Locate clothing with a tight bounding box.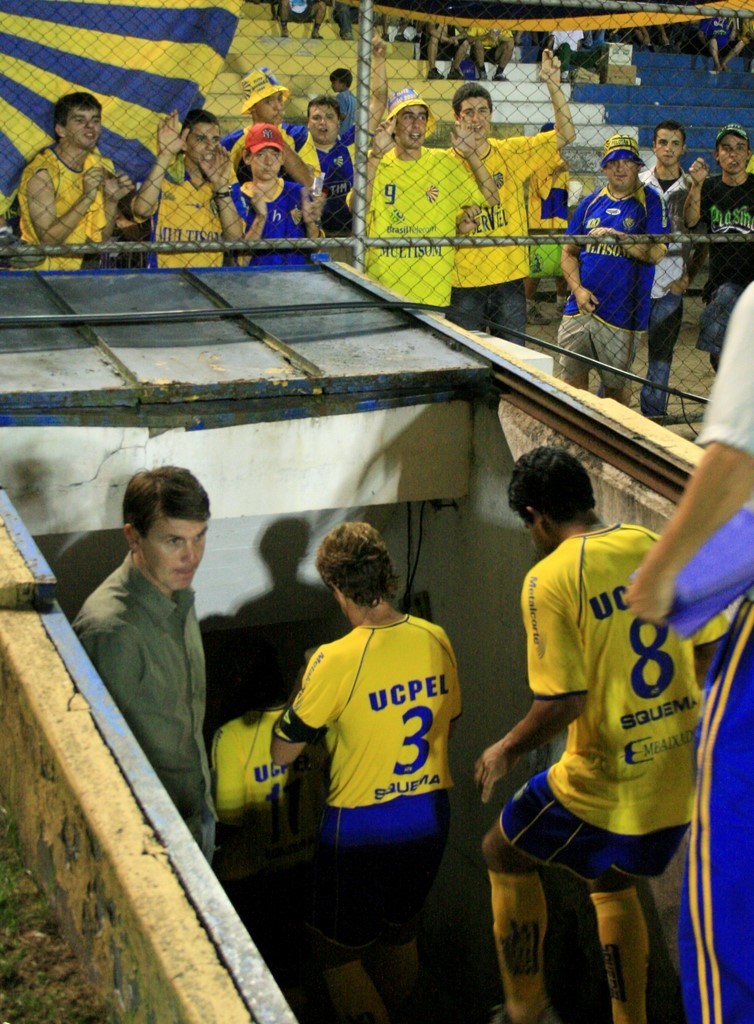
[x1=562, y1=189, x2=674, y2=392].
